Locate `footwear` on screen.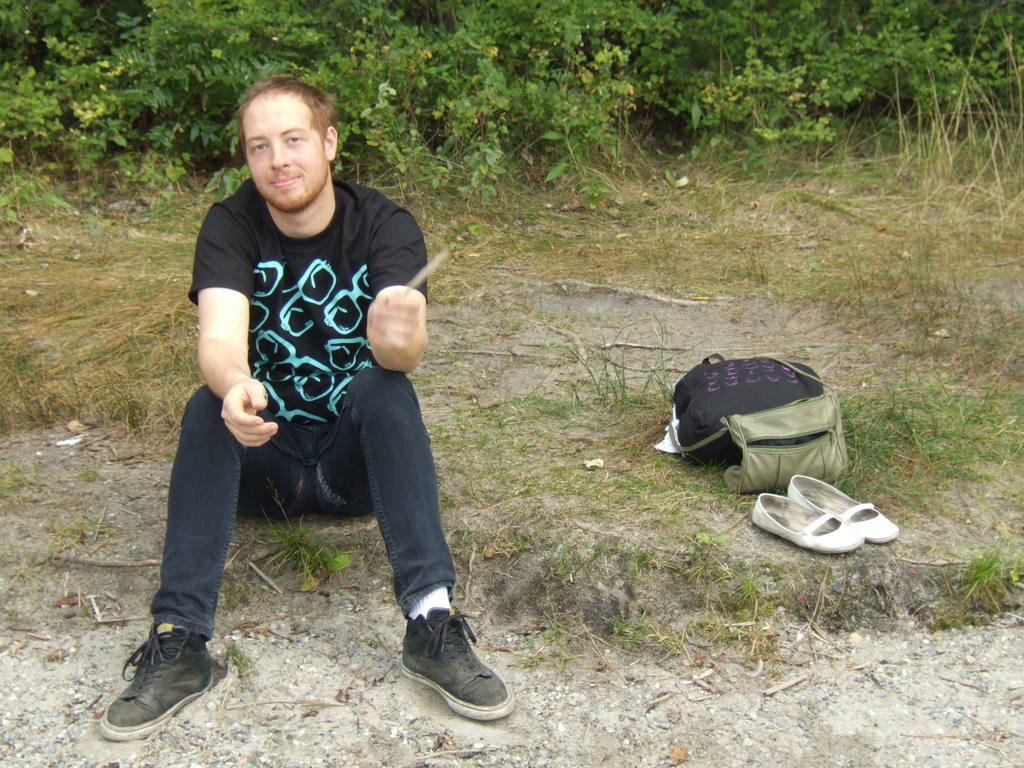
On screen at Rect(749, 488, 862, 552).
